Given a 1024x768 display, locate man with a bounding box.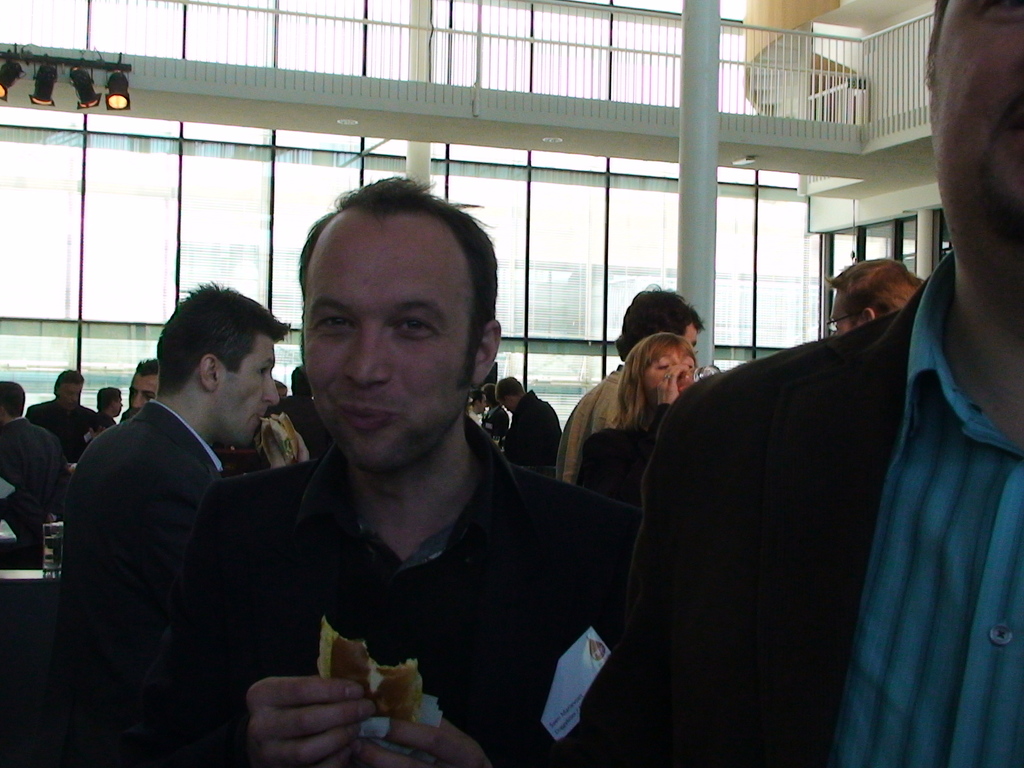
Located: BBox(52, 271, 333, 755).
